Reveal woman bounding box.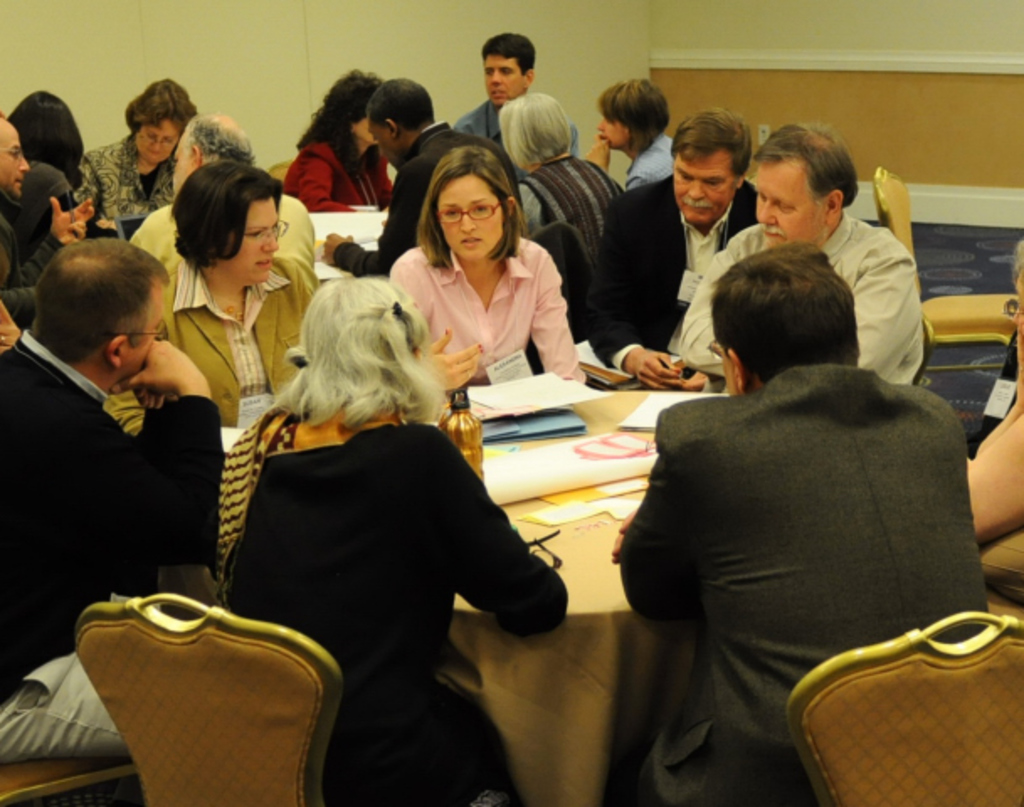
Revealed: <bbox>281, 66, 397, 217</bbox>.
